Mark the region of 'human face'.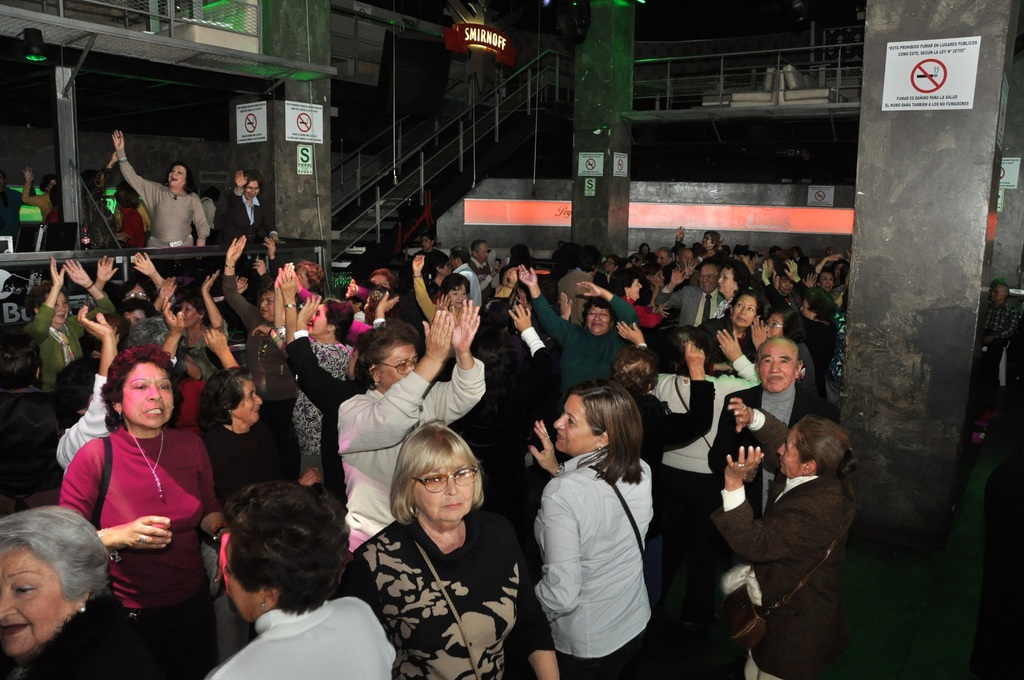
Region: locate(379, 346, 417, 387).
